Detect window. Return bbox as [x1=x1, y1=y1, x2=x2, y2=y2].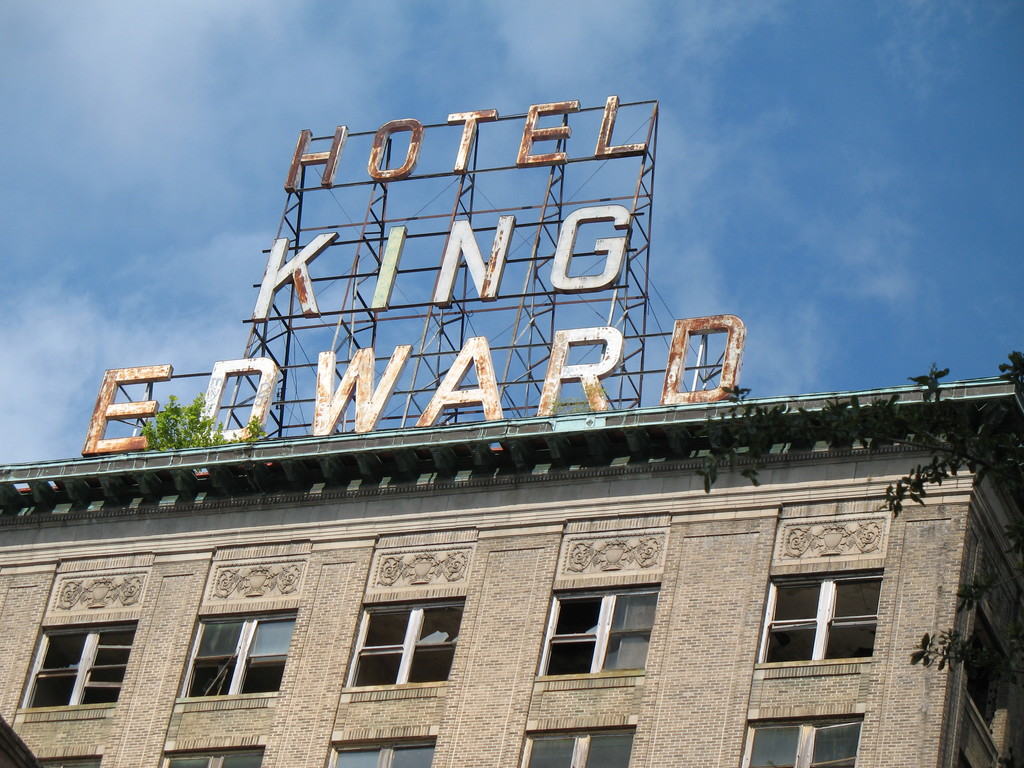
[x1=349, y1=595, x2=461, y2=685].
